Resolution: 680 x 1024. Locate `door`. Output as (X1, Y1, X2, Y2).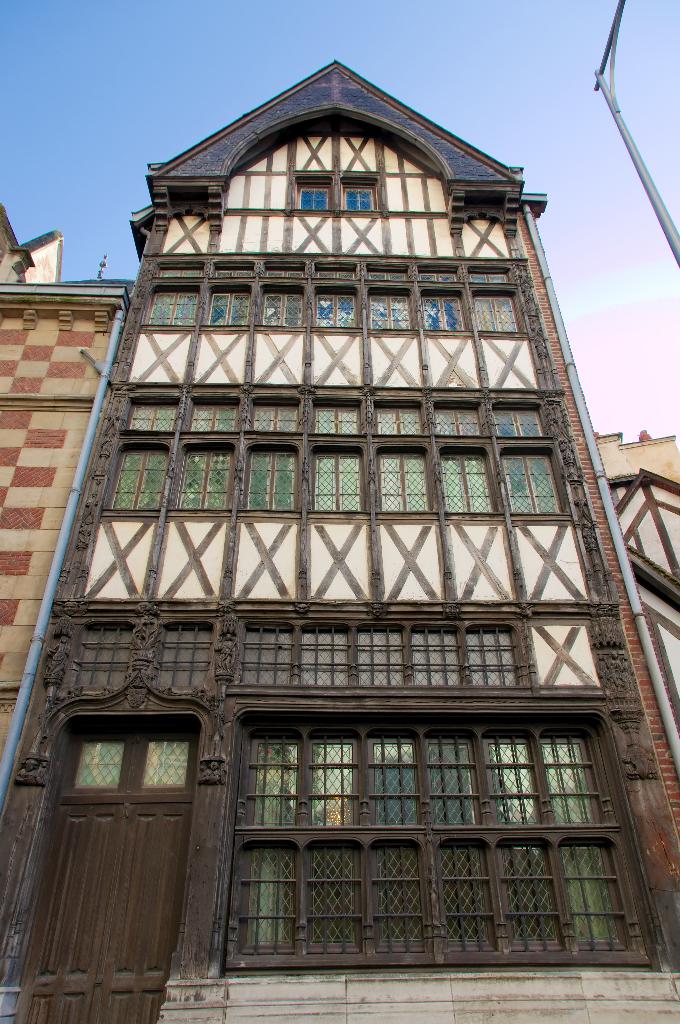
(7, 718, 198, 1023).
